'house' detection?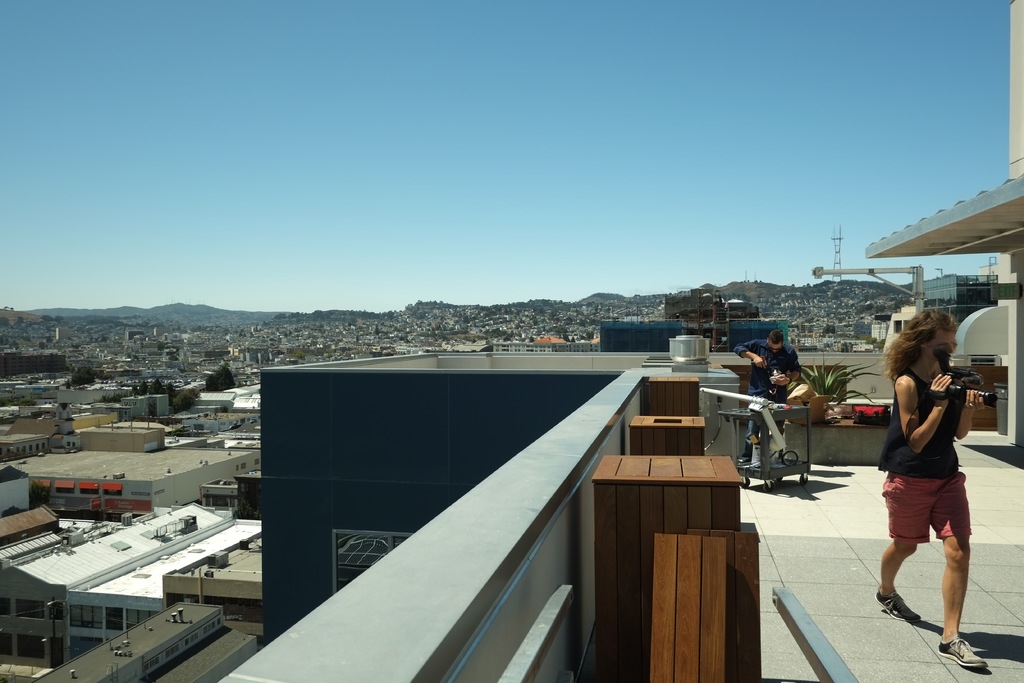
region(1, 400, 125, 457)
